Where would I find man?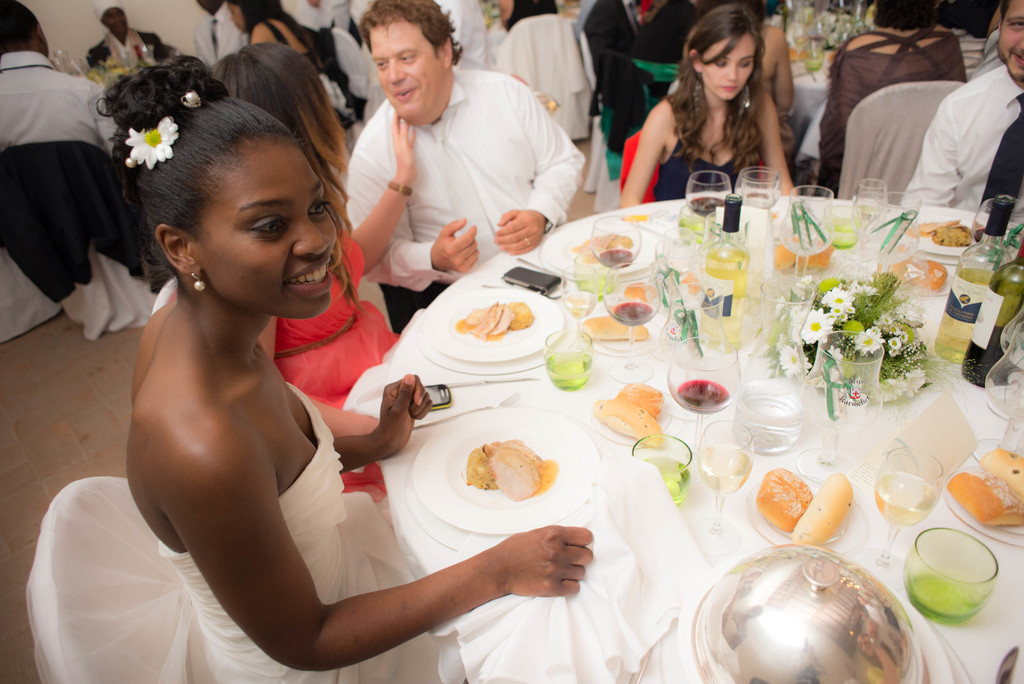
At box(0, 0, 120, 156).
